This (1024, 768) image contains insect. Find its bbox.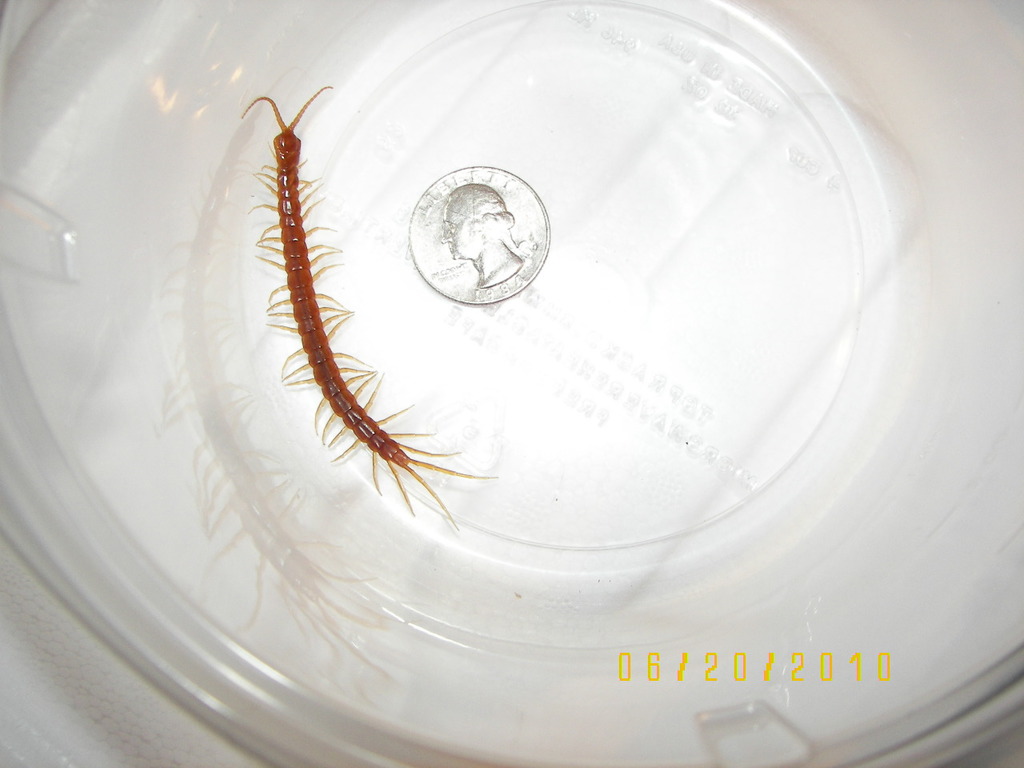
bbox(237, 85, 495, 525).
